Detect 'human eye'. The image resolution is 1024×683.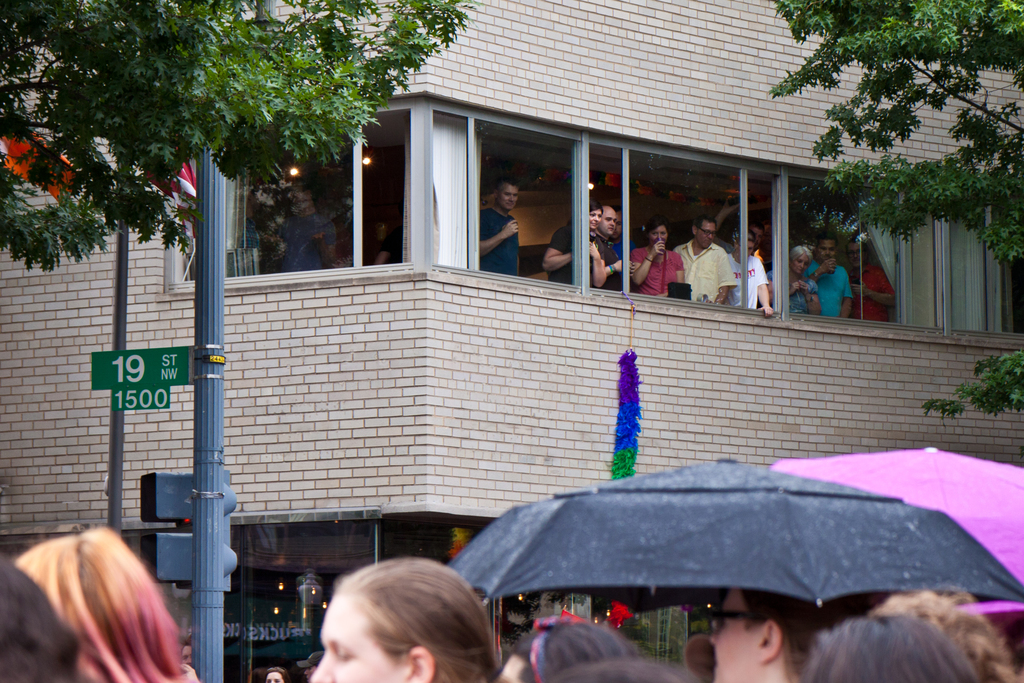
bbox(504, 190, 512, 196).
